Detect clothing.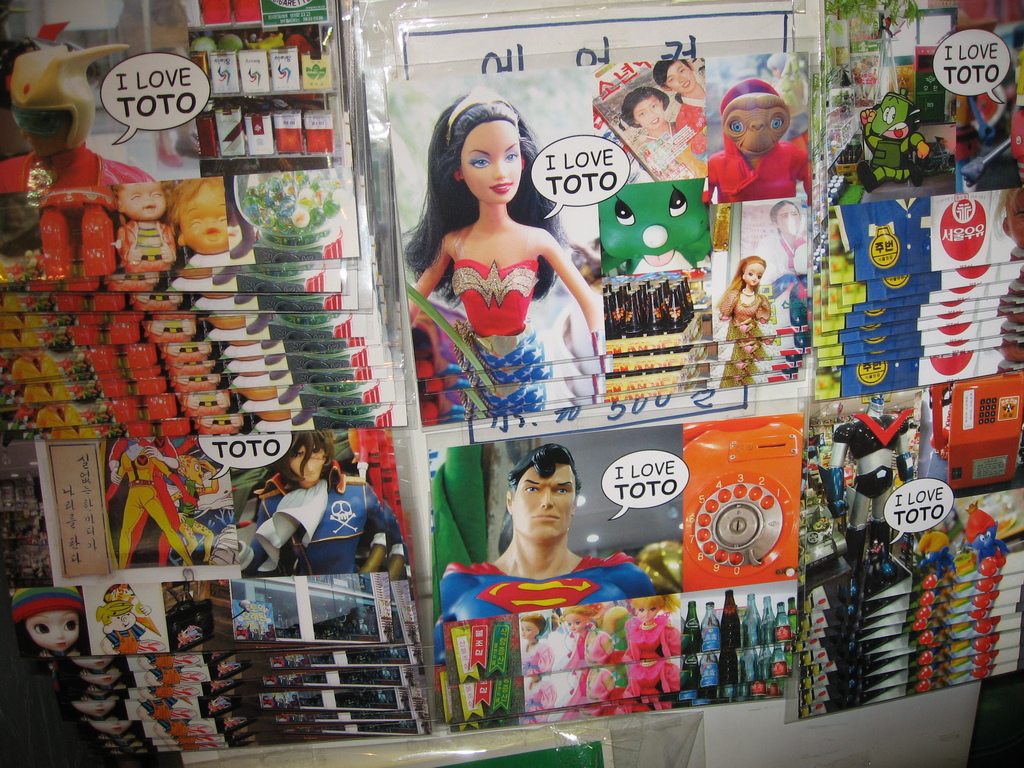
Detected at <region>704, 134, 811, 207</region>.
